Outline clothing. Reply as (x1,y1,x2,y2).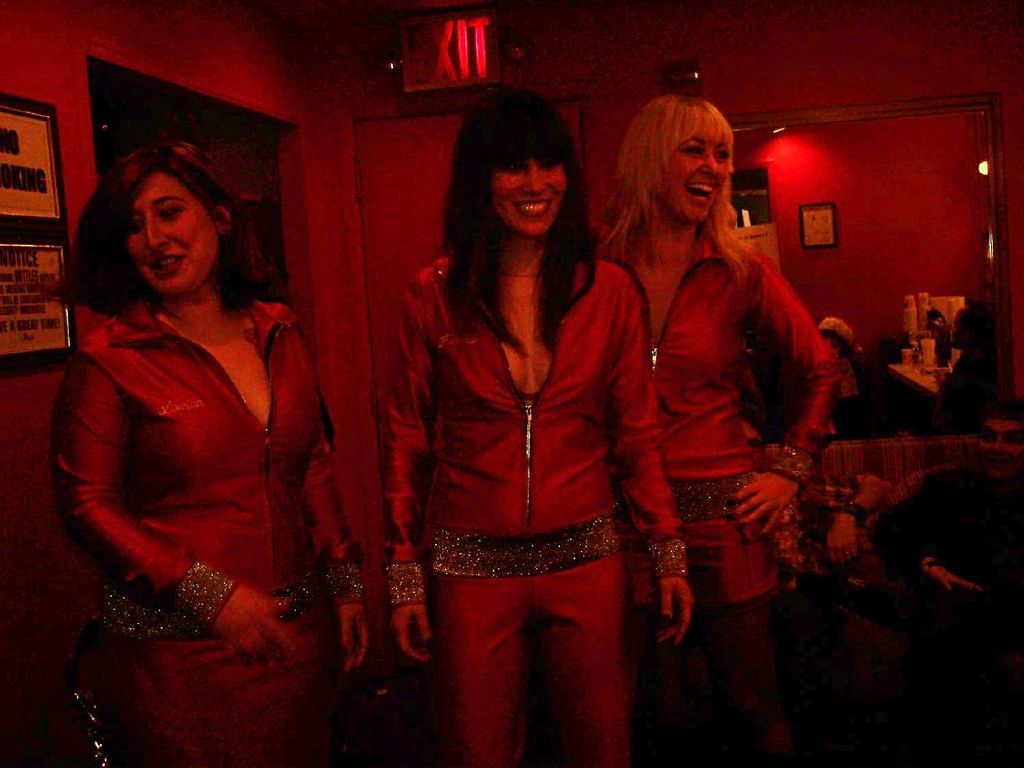
(46,295,370,767).
